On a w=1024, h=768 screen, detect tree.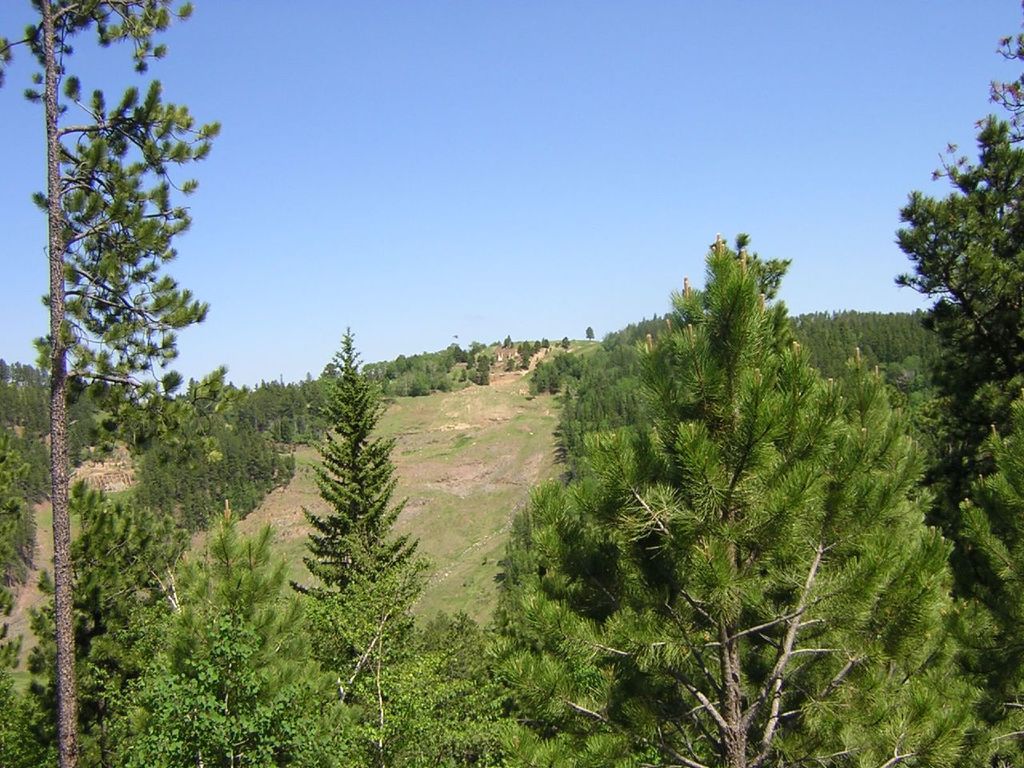
box=[283, 322, 418, 687].
